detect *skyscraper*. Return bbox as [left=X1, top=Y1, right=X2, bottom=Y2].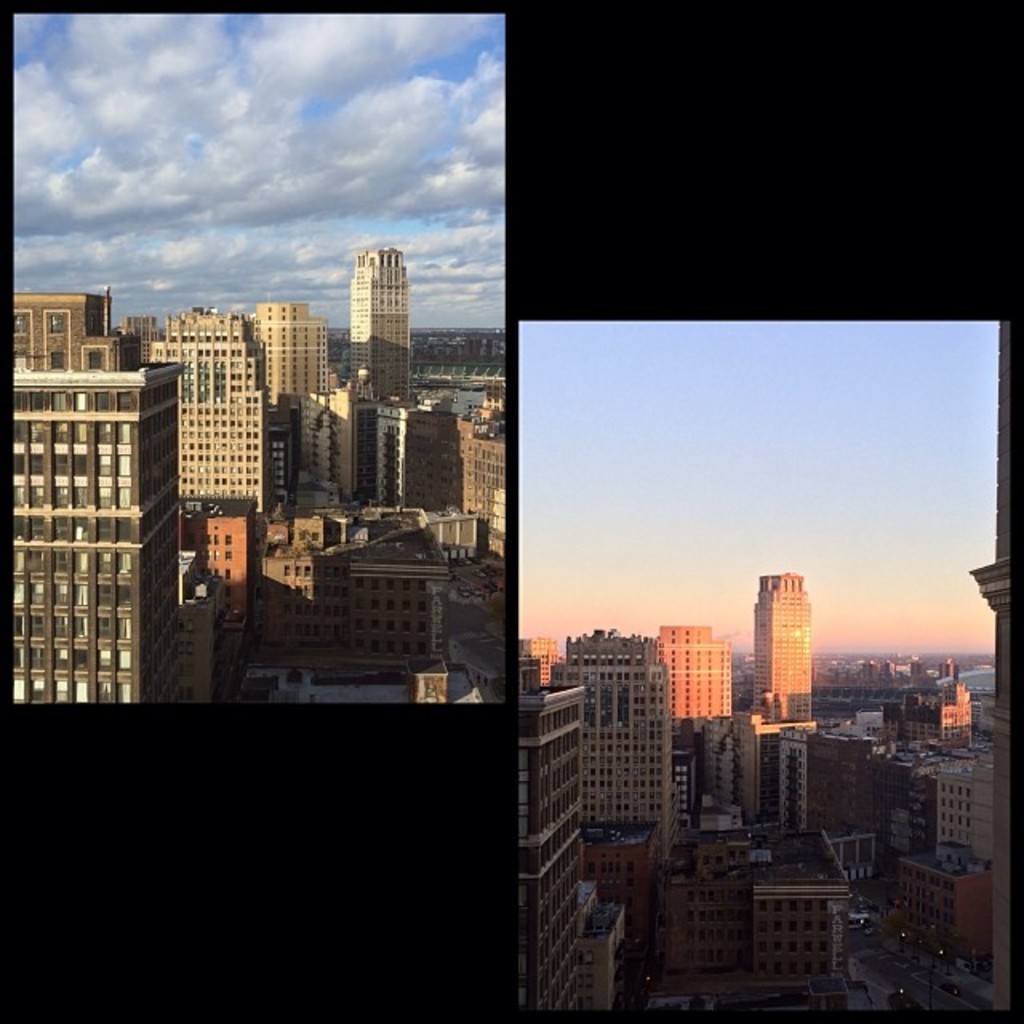
[left=352, top=251, right=429, bottom=403].
